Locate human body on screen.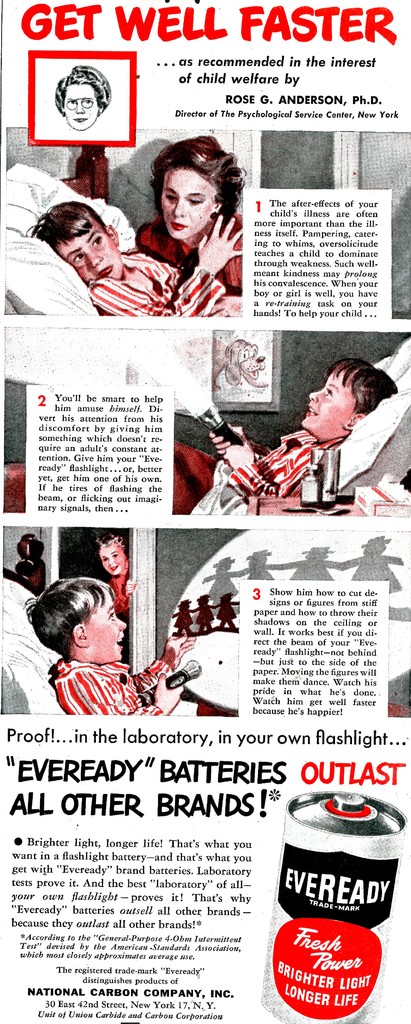
On screen at [131, 143, 243, 290].
